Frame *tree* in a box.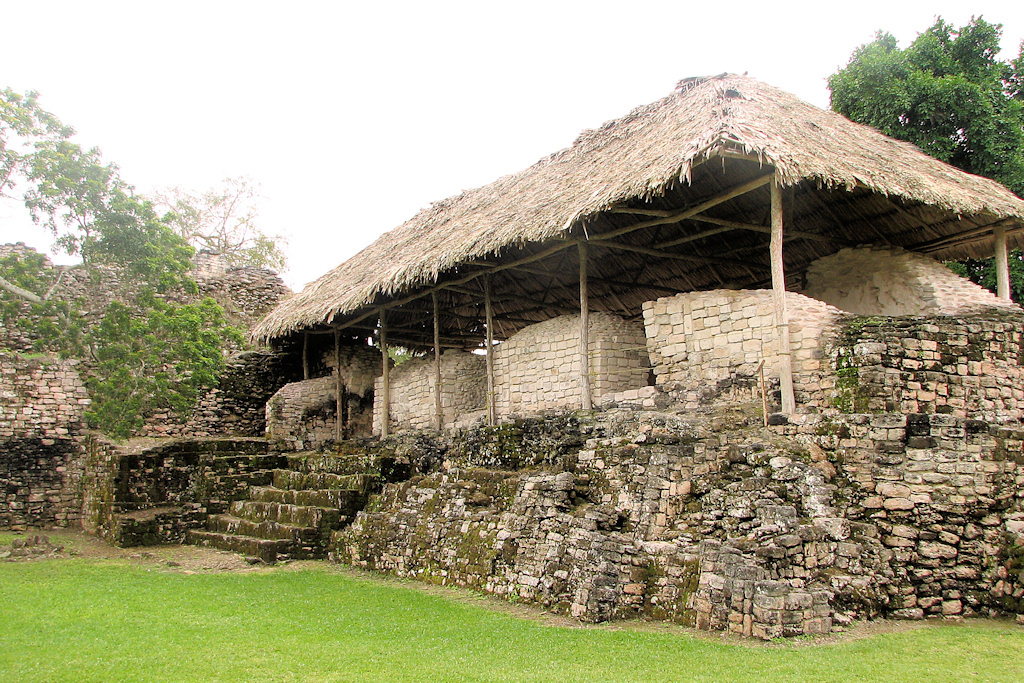
rect(138, 171, 291, 288).
